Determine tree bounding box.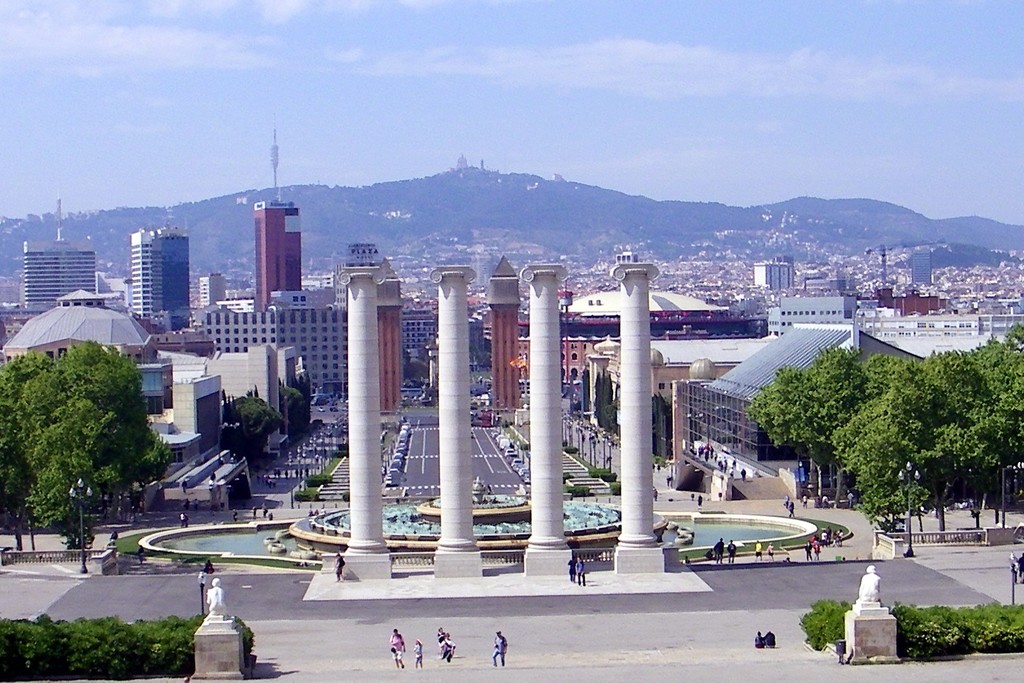
Determined: 793 596 1023 668.
